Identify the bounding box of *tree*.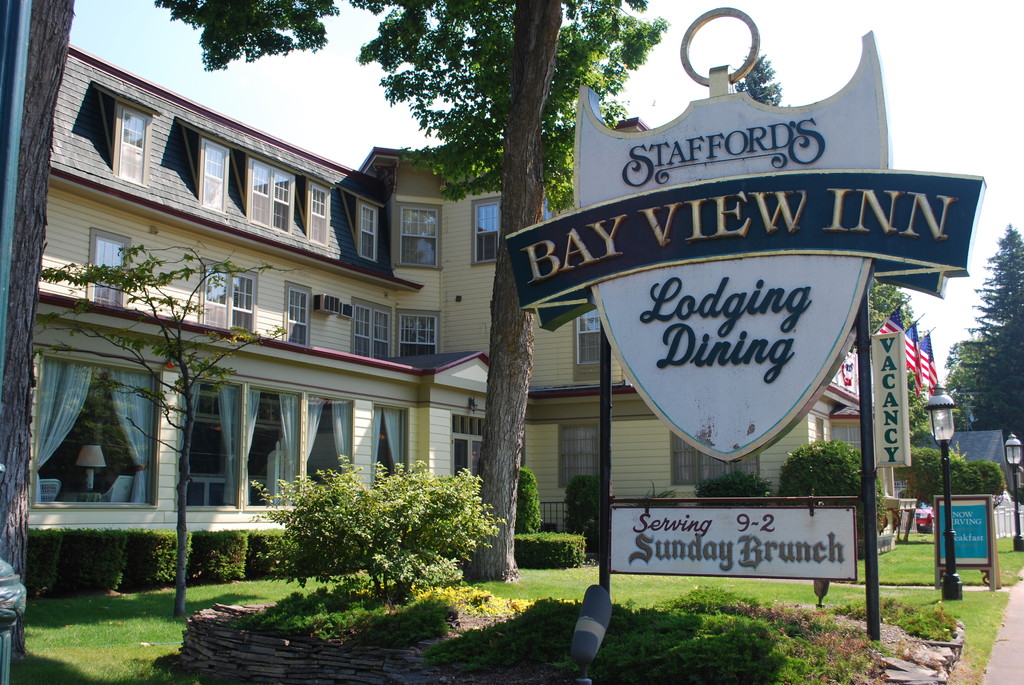
<region>959, 228, 1023, 484</region>.
